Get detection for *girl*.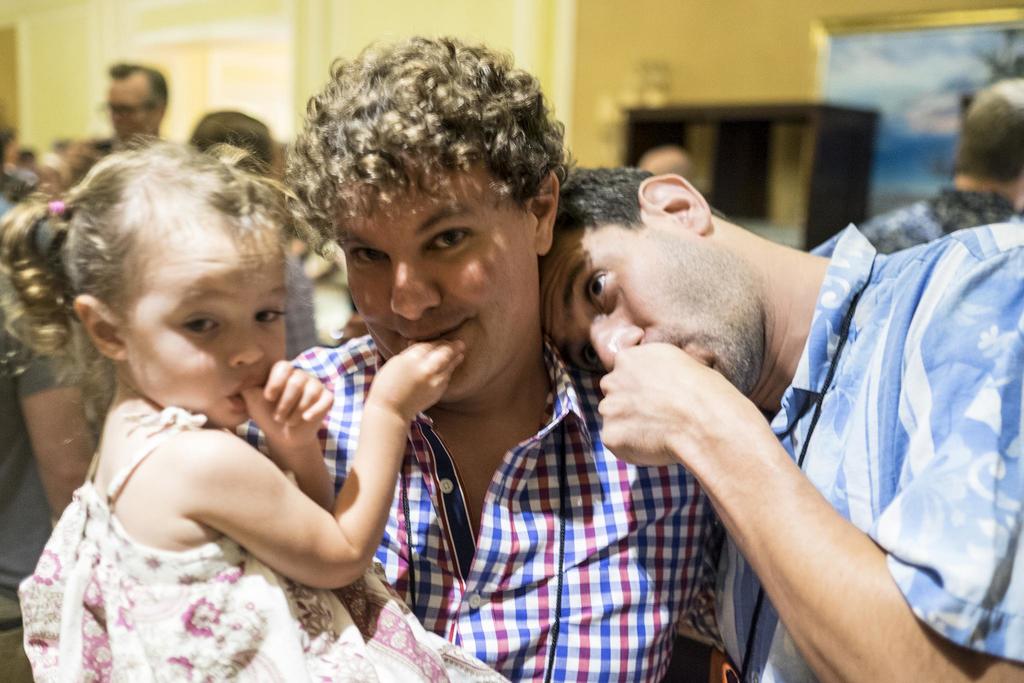
Detection: select_region(0, 141, 524, 682).
